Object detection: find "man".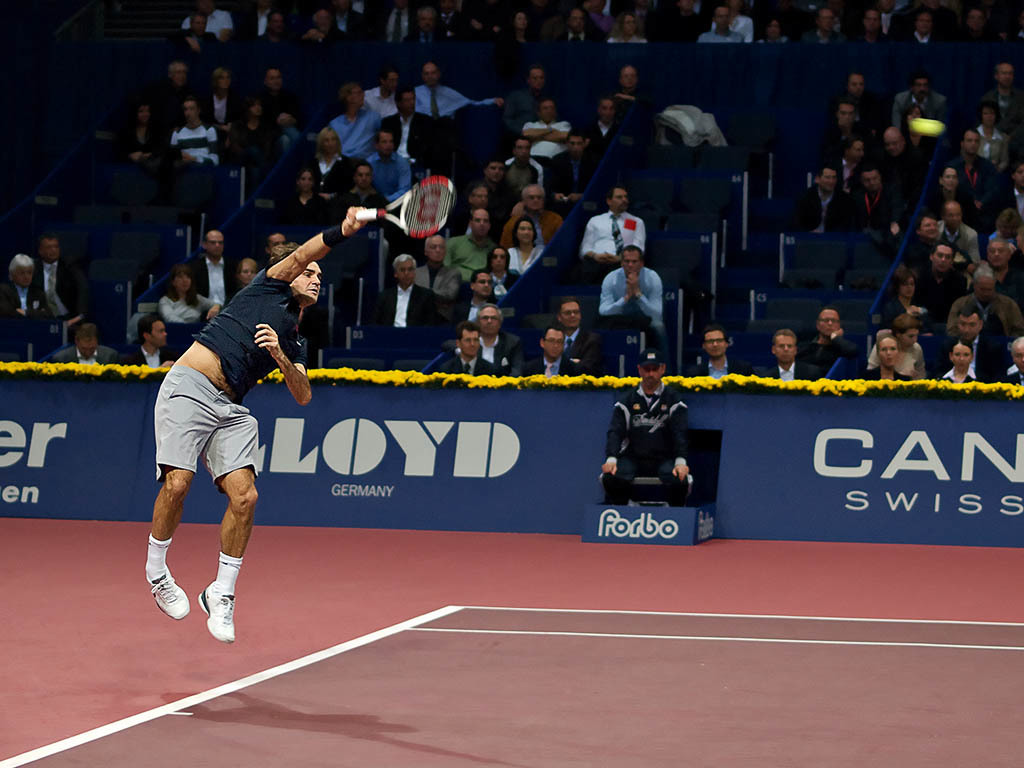
[824,95,863,163].
